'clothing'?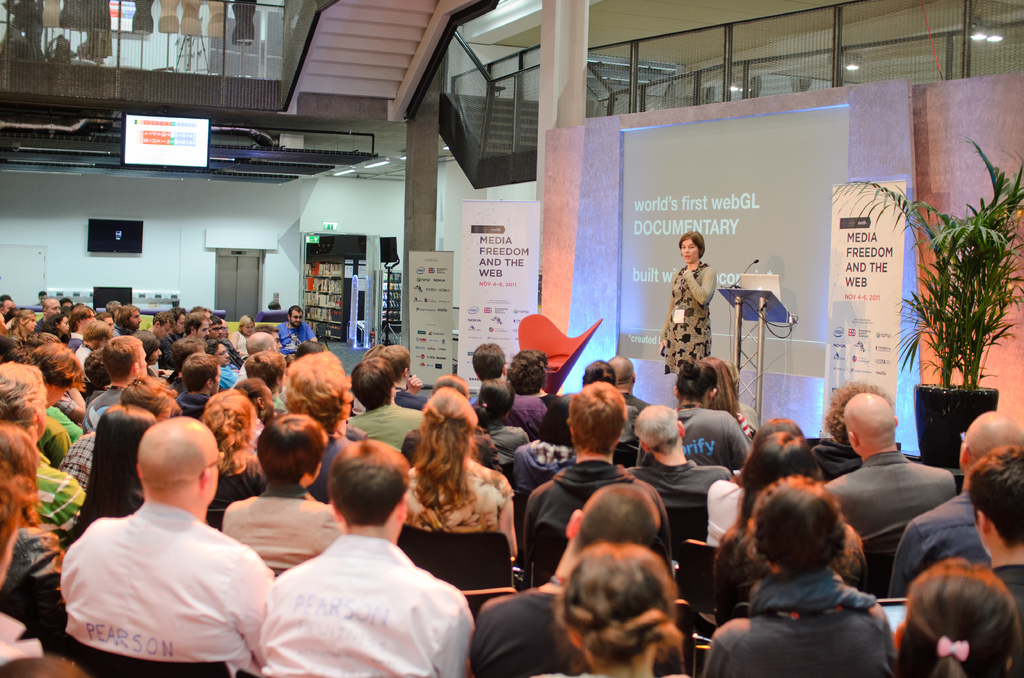
(68, 335, 81, 350)
